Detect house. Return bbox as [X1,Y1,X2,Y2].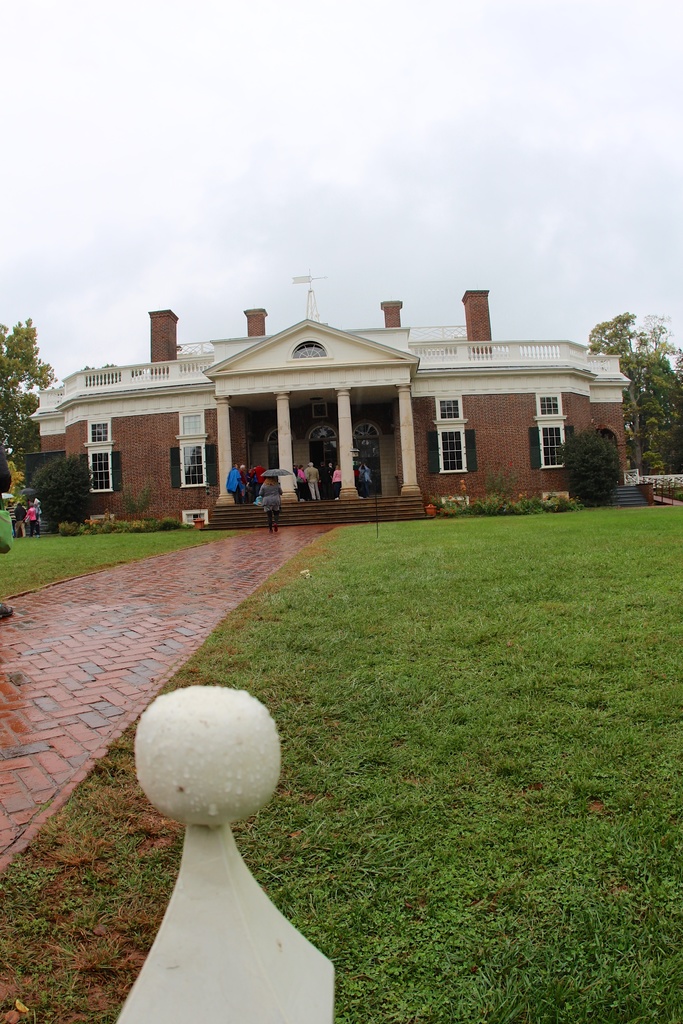
[42,279,640,525].
